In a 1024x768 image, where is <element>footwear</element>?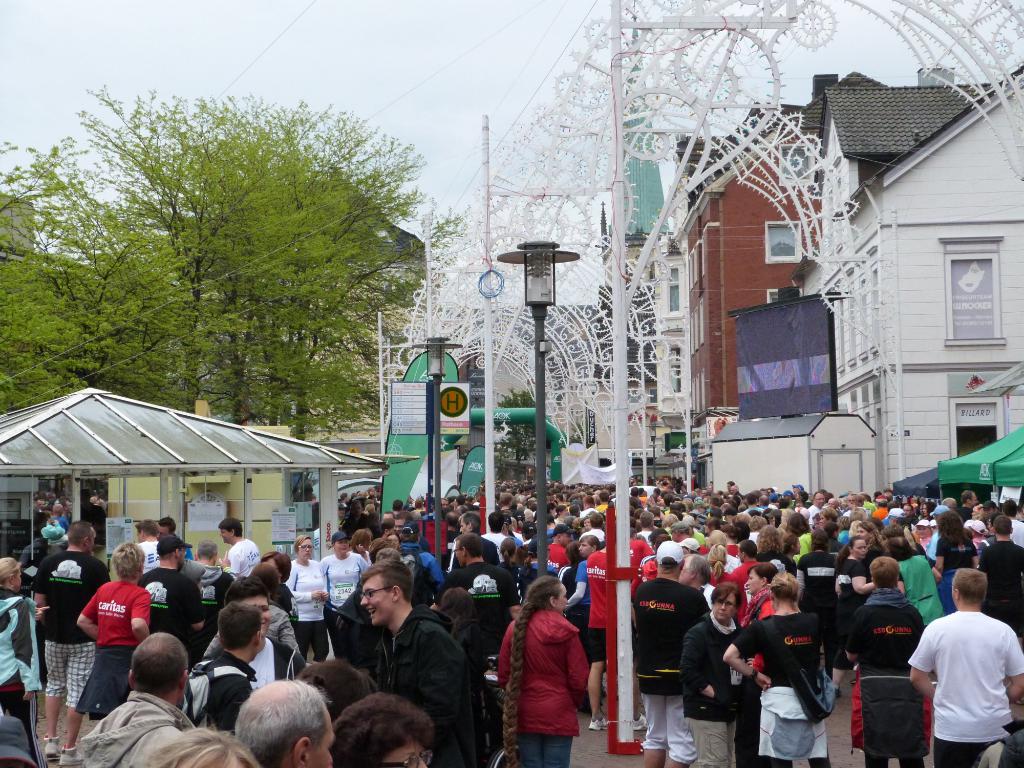
[833,682,844,697].
